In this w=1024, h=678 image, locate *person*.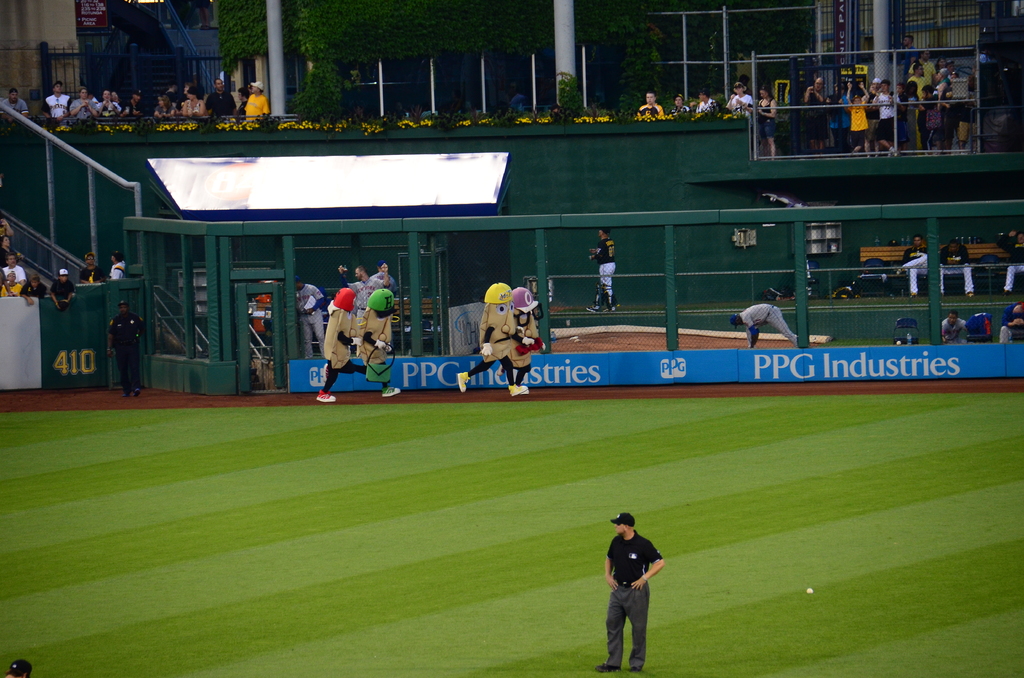
Bounding box: [x1=93, y1=86, x2=120, y2=120].
